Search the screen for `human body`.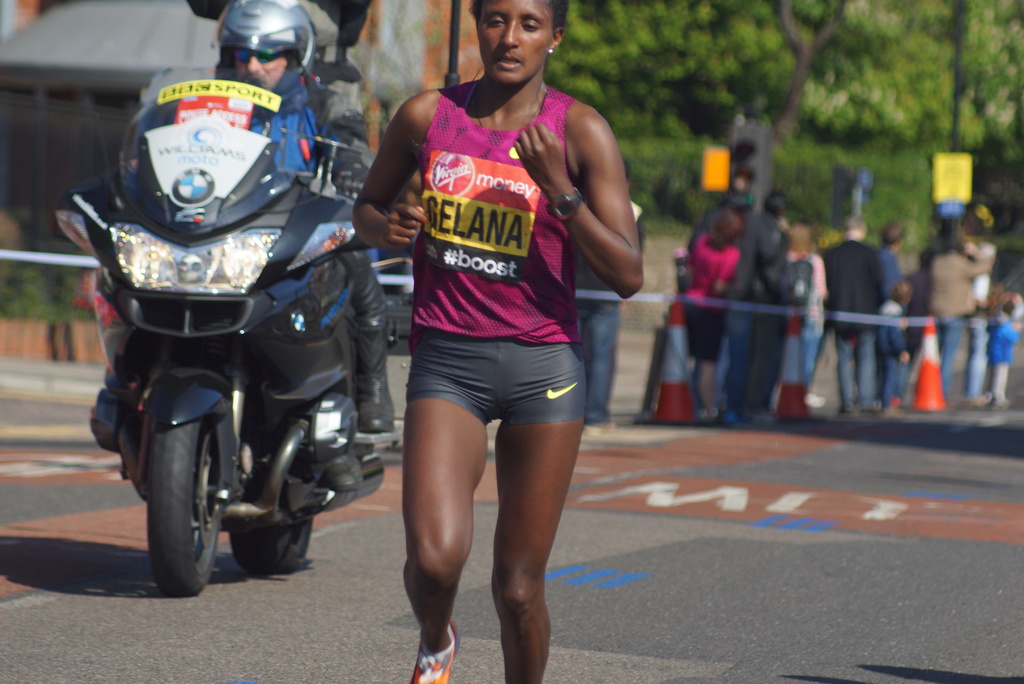
Found at (89, 65, 392, 439).
